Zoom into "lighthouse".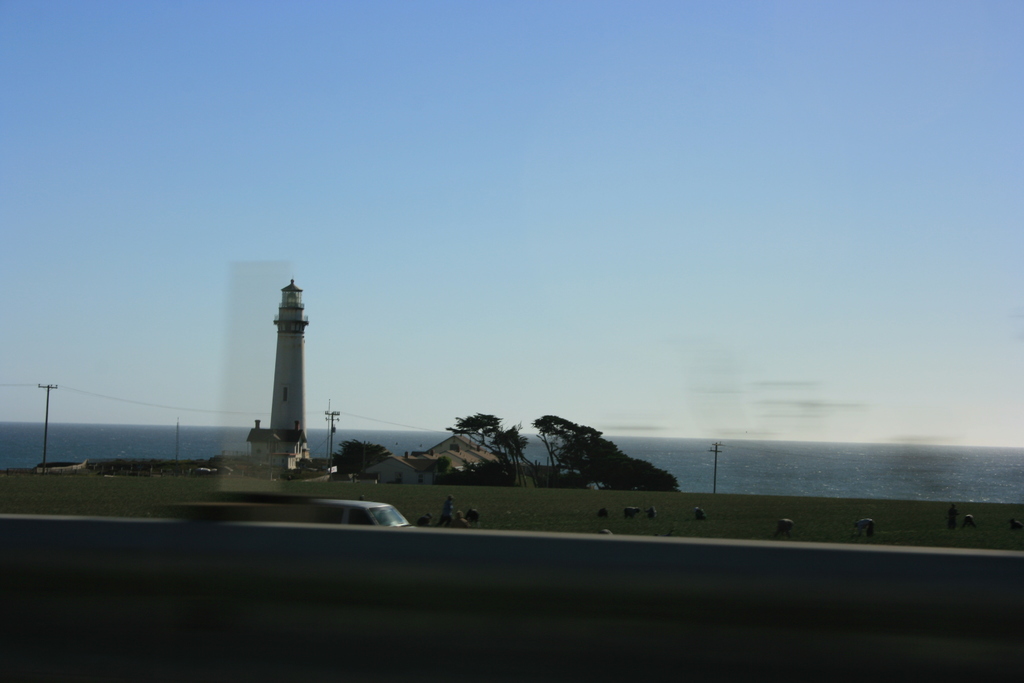
Zoom target: <bbox>271, 275, 308, 432</bbox>.
